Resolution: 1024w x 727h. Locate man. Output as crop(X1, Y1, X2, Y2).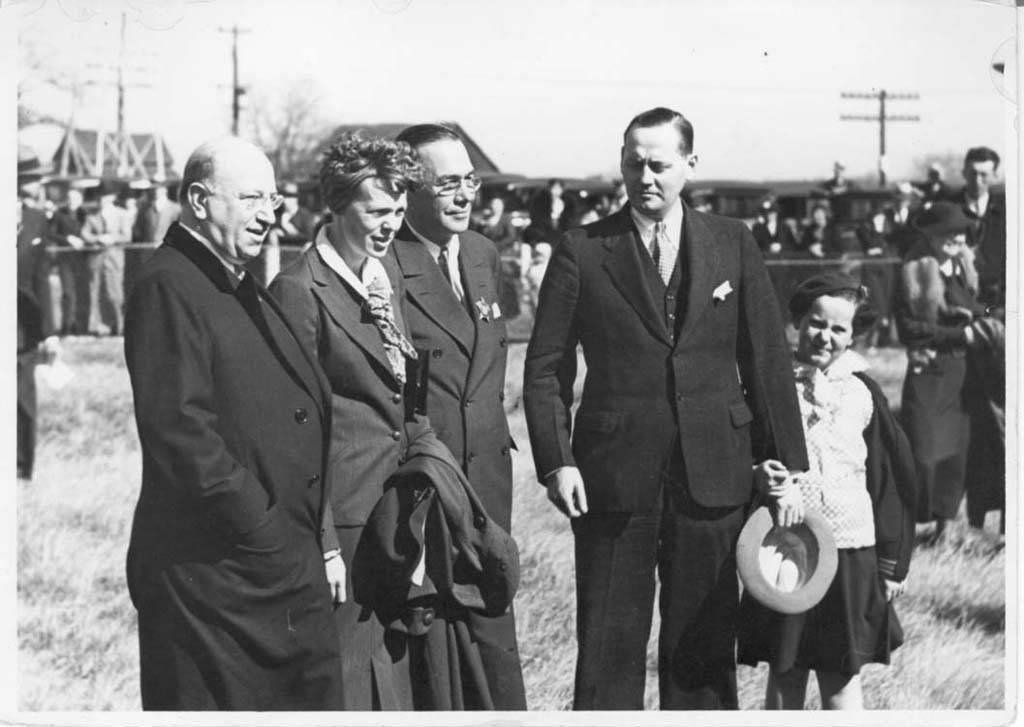
crop(524, 109, 805, 710).
